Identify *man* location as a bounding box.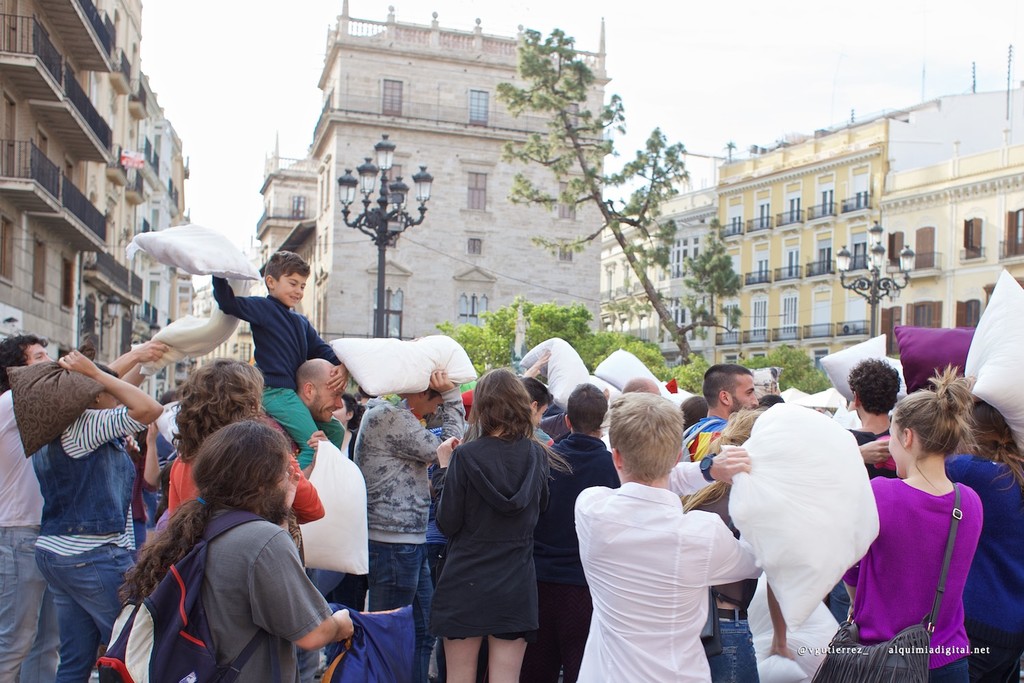
839:354:907:623.
